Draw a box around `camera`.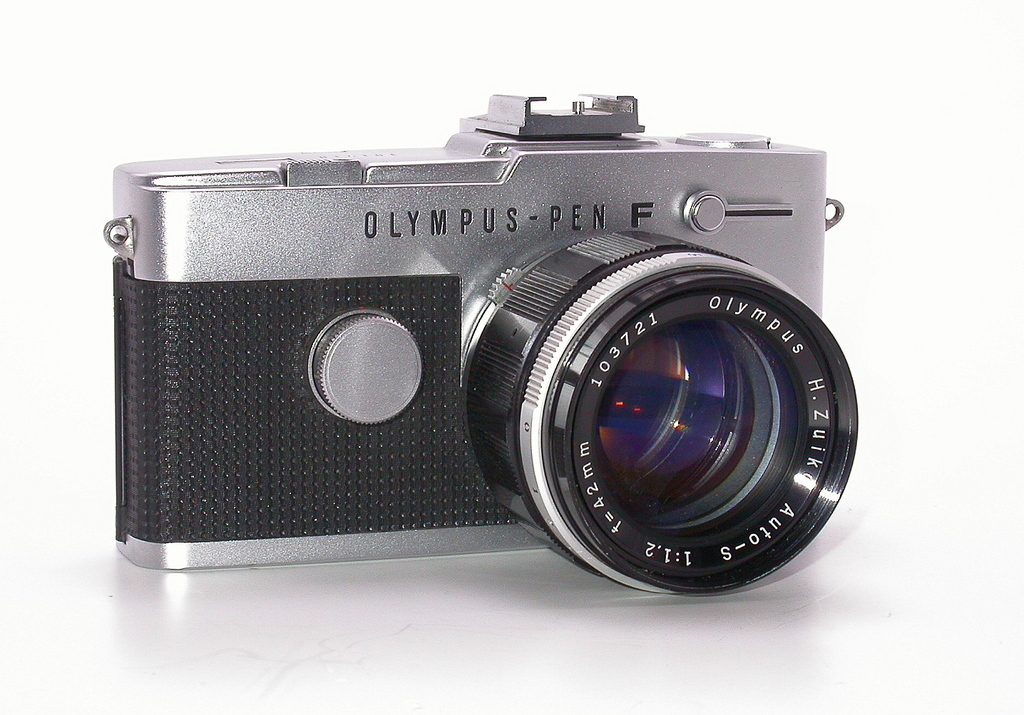
x1=96, y1=74, x2=884, y2=609.
